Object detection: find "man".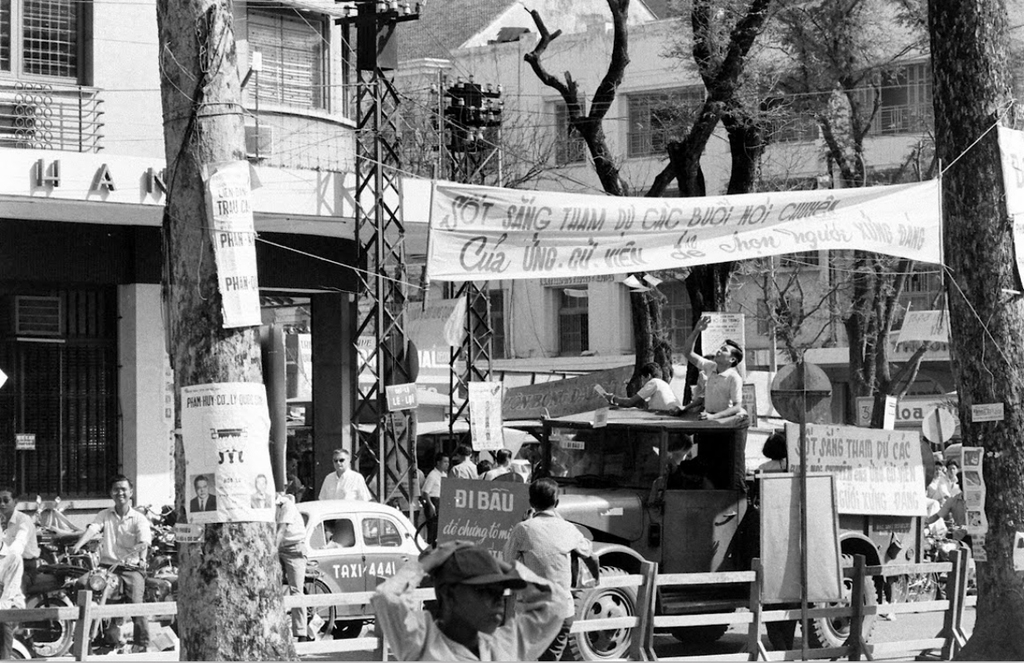
[left=444, top=441, right=476, bottom=477].
